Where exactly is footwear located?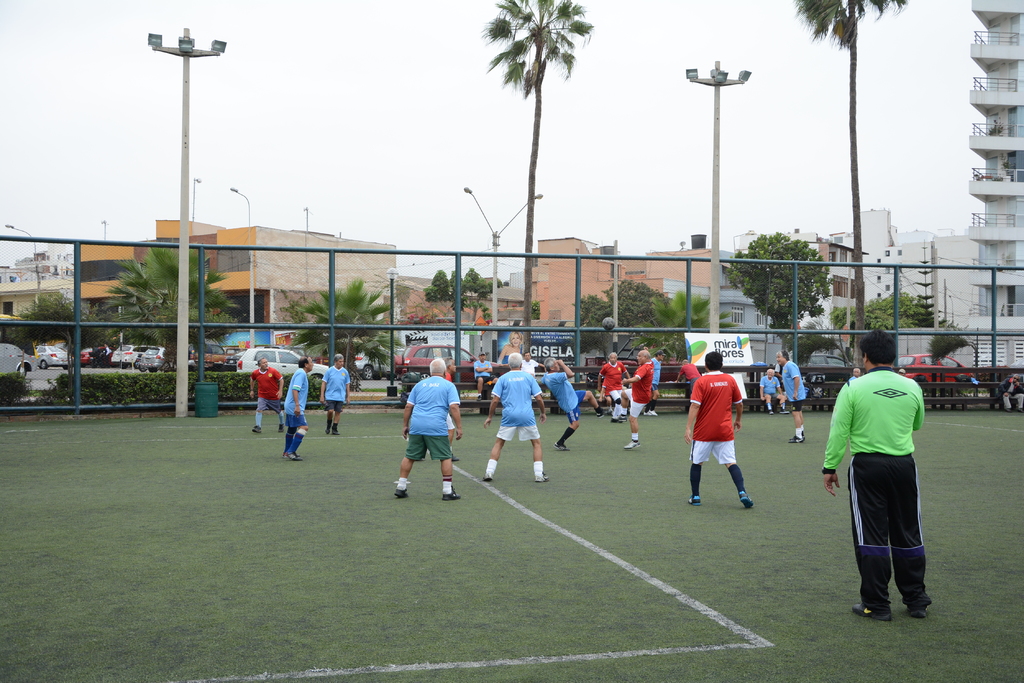
Its bounding box is {"x1": 790, "y1": 434, "x2": 806, "y2": 443}.
